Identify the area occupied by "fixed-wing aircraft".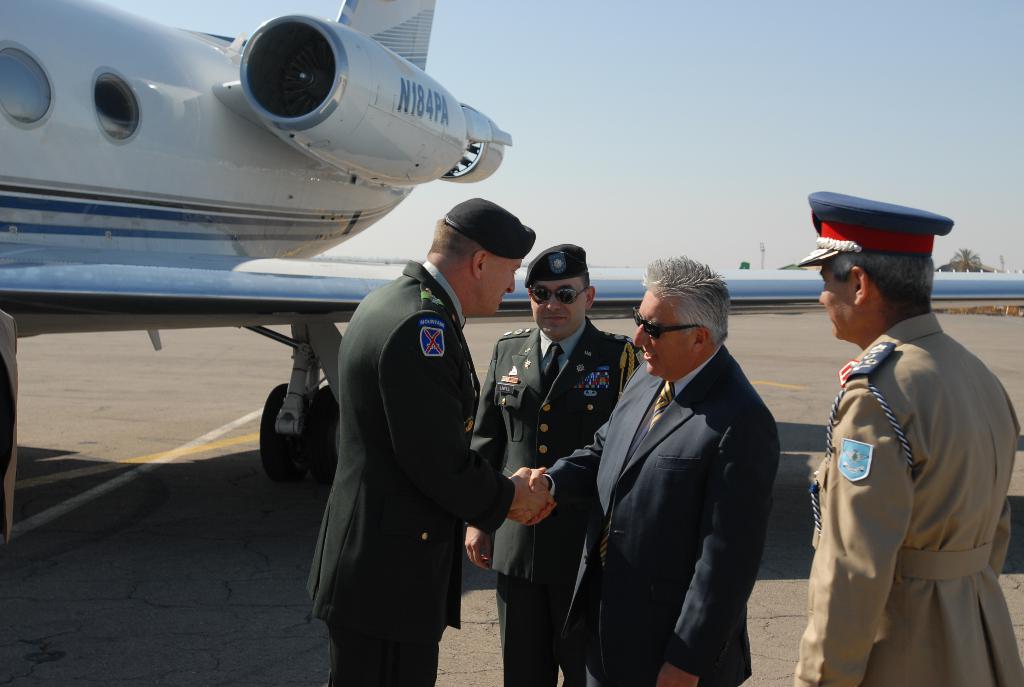
Area: l=0, t=0, r=1023, b=471.
